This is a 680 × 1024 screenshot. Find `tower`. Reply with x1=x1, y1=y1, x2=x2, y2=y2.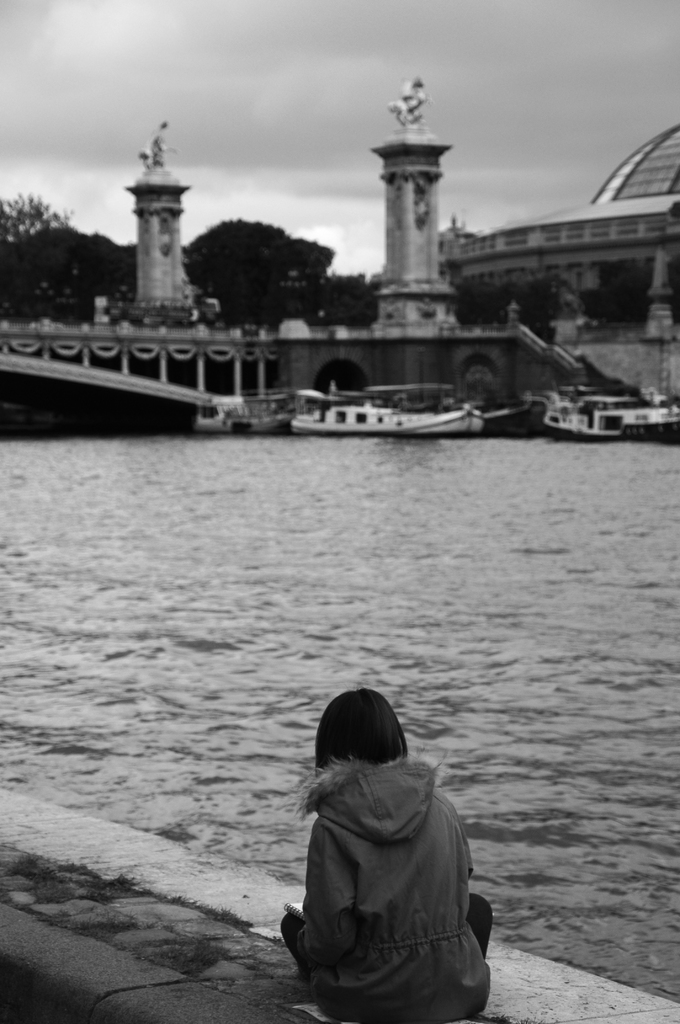
x1=357, y1=68, x2=478, y2=301.
